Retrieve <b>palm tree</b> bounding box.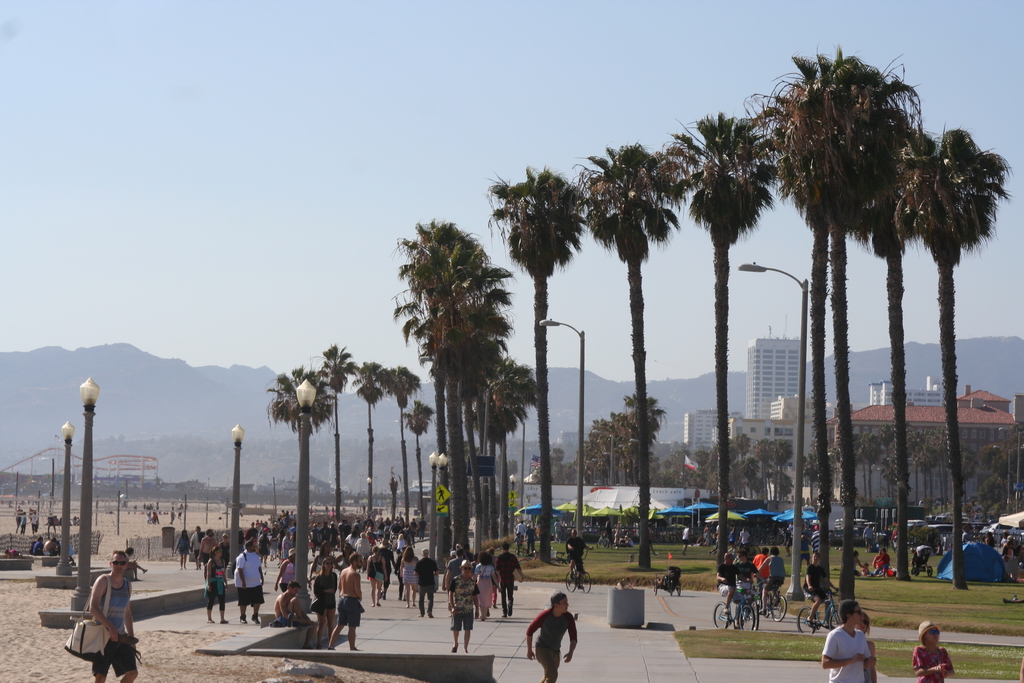
Bounding box: 776/44/921/601.
